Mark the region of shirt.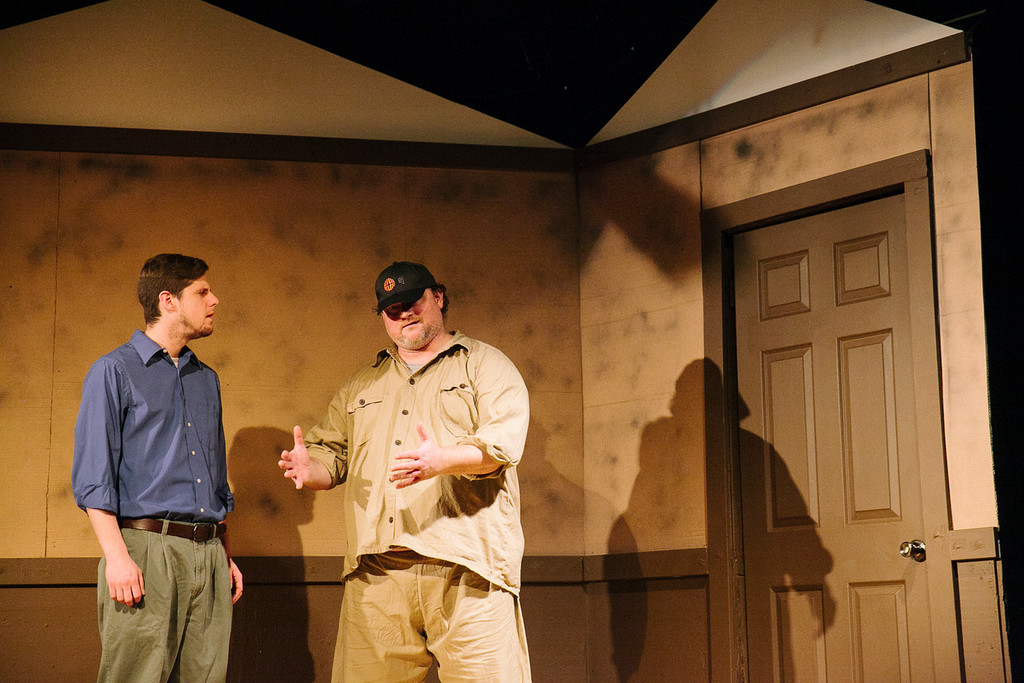
Region: box=[299, 329, 532, 595].
